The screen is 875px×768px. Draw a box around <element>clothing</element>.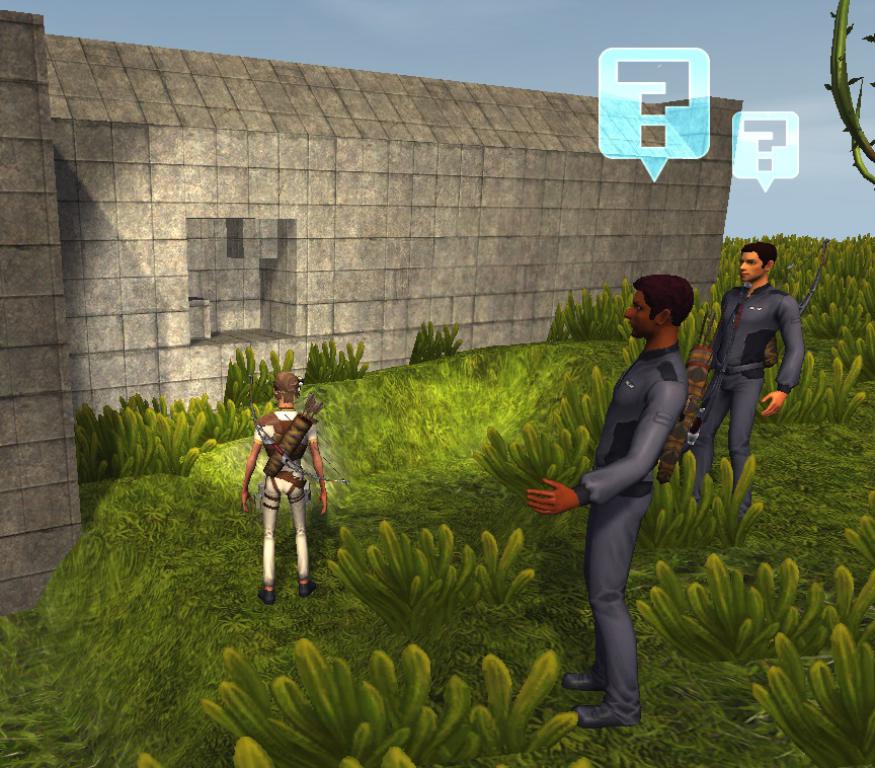
bbox(694, 276, 802, 498).
